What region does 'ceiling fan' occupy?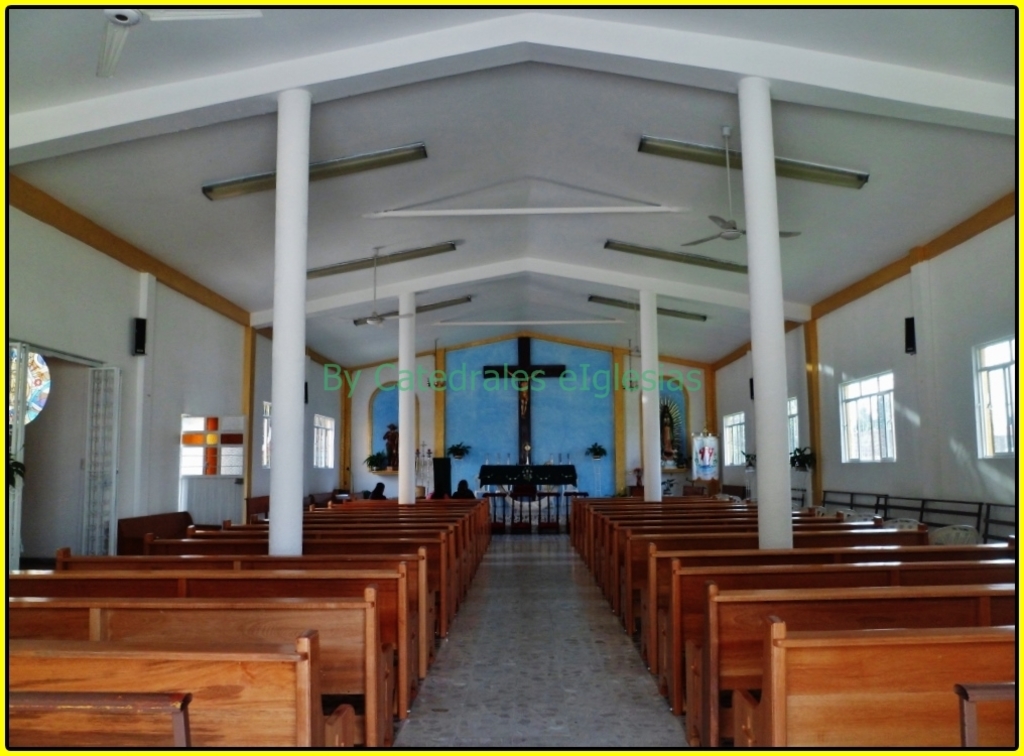
Rect(421, 339, 444, 393).
